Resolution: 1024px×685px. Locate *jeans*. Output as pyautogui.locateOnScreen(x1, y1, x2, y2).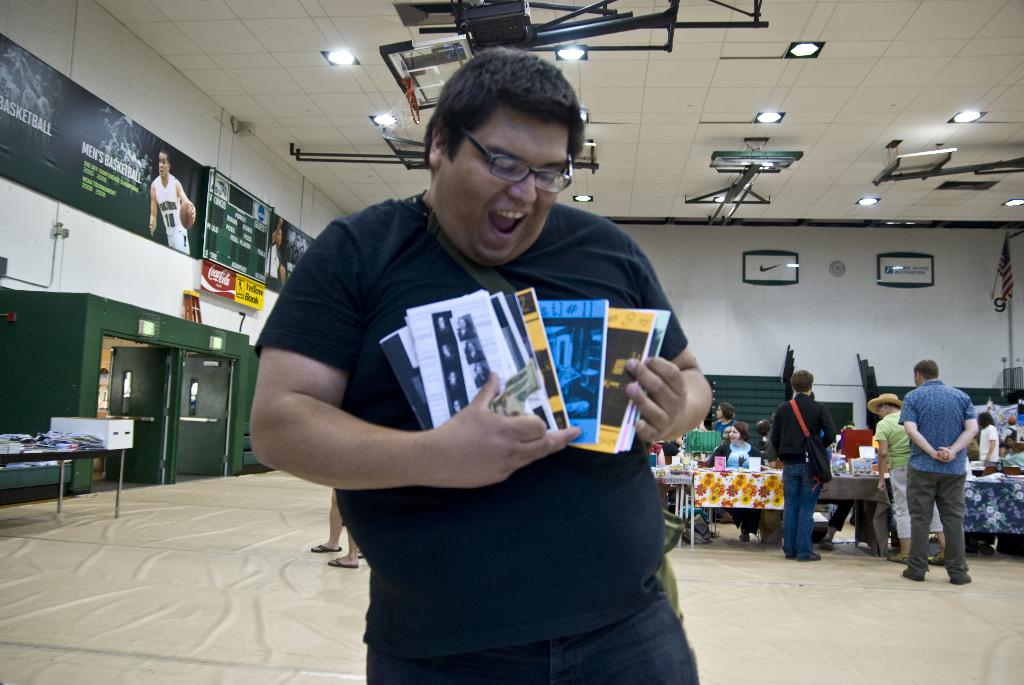
pyautogui.locateOnScreen(362, 595, 698, 684).
